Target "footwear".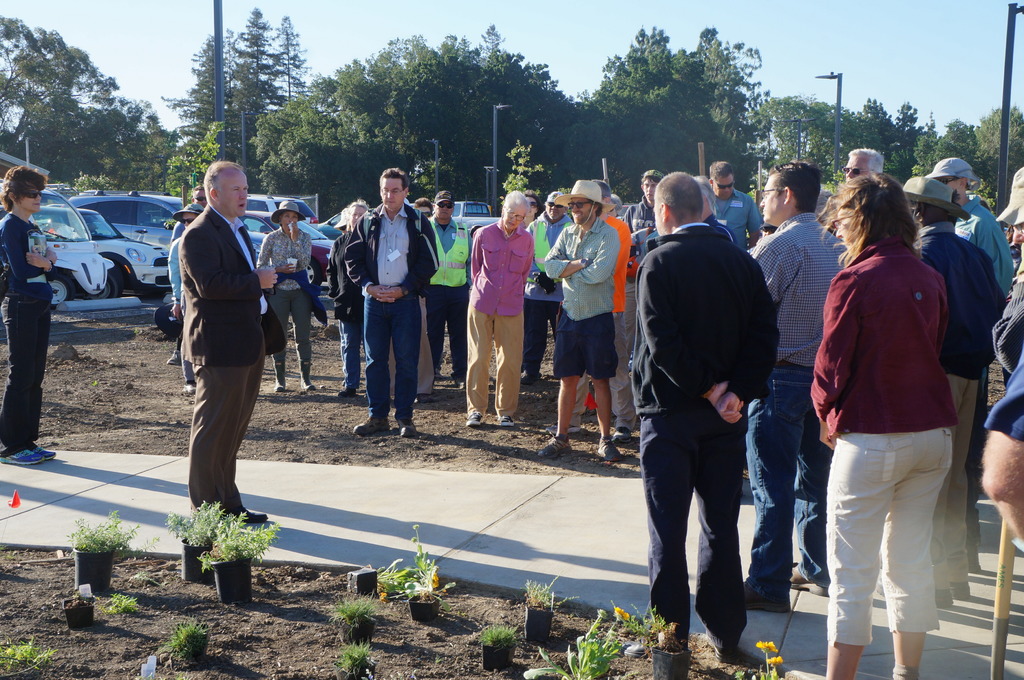
Target region: (left=520, top=369, right=543, bottom=386).
